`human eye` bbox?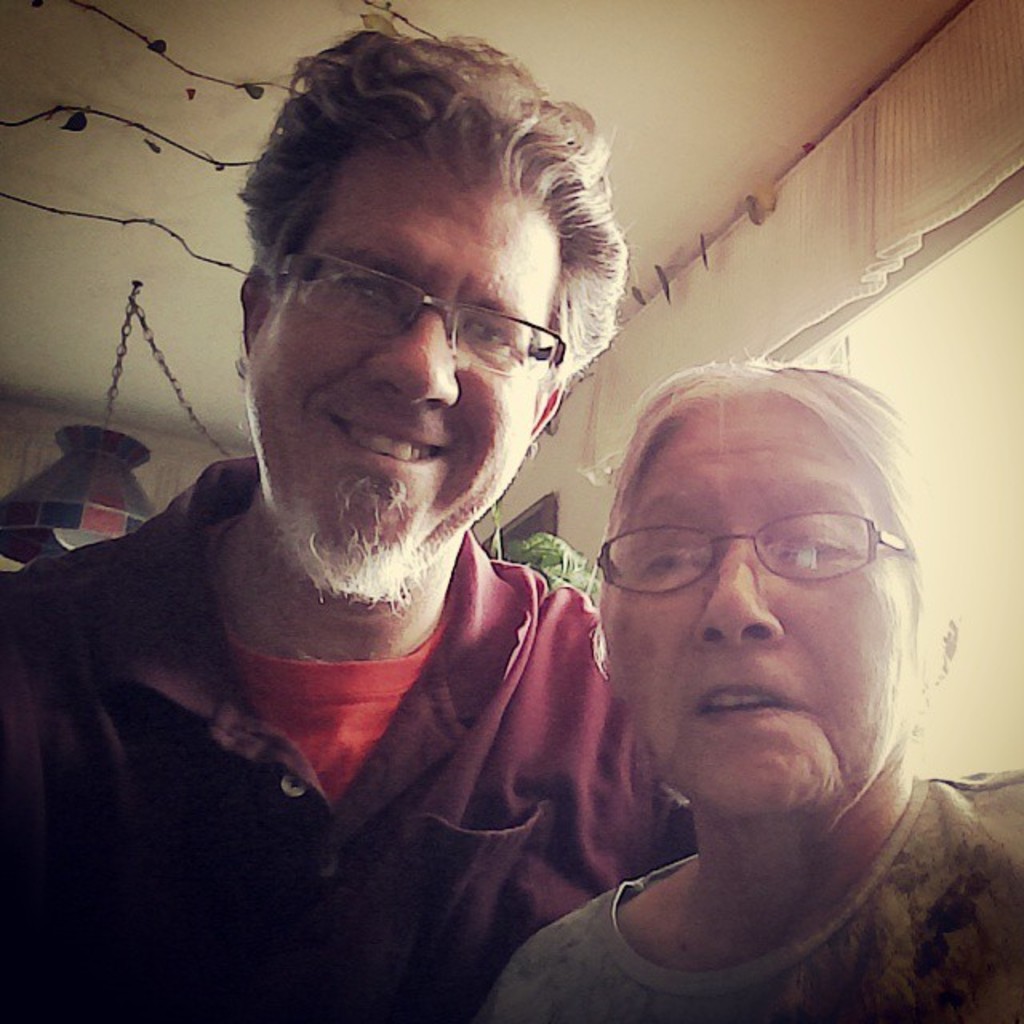
{"left": 333, "top": 269, "right": 398, "bottom": 309}
